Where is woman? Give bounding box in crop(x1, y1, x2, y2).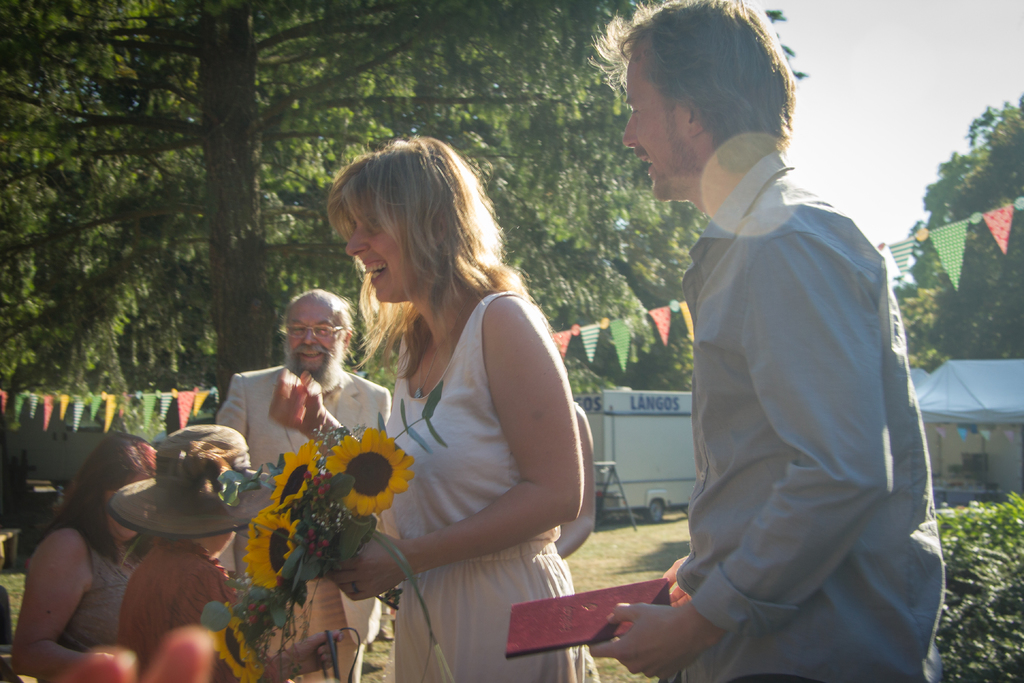
crop(4, 437, 153, 674).
